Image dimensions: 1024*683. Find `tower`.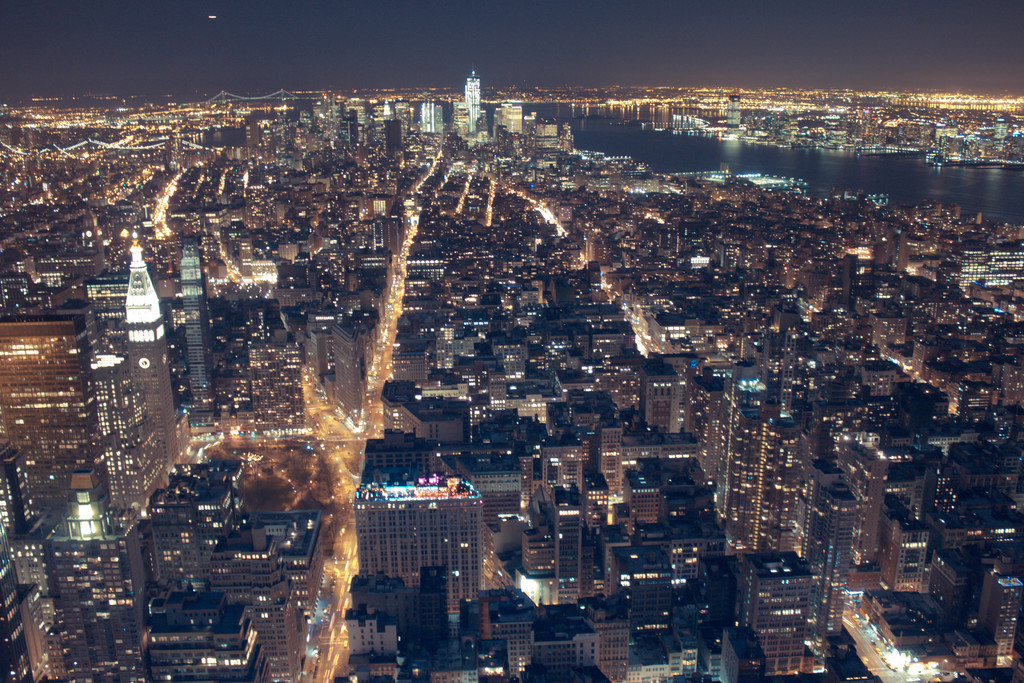
44, 465, 143, 682.
